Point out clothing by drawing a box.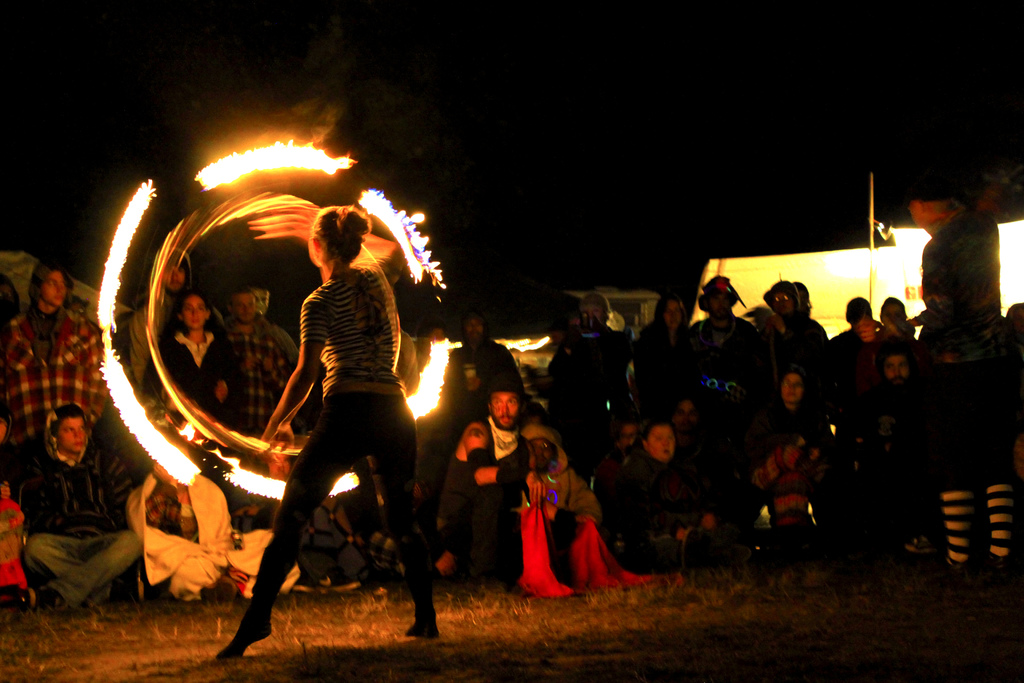
left=4, top=392, right=127, bottom=630.
